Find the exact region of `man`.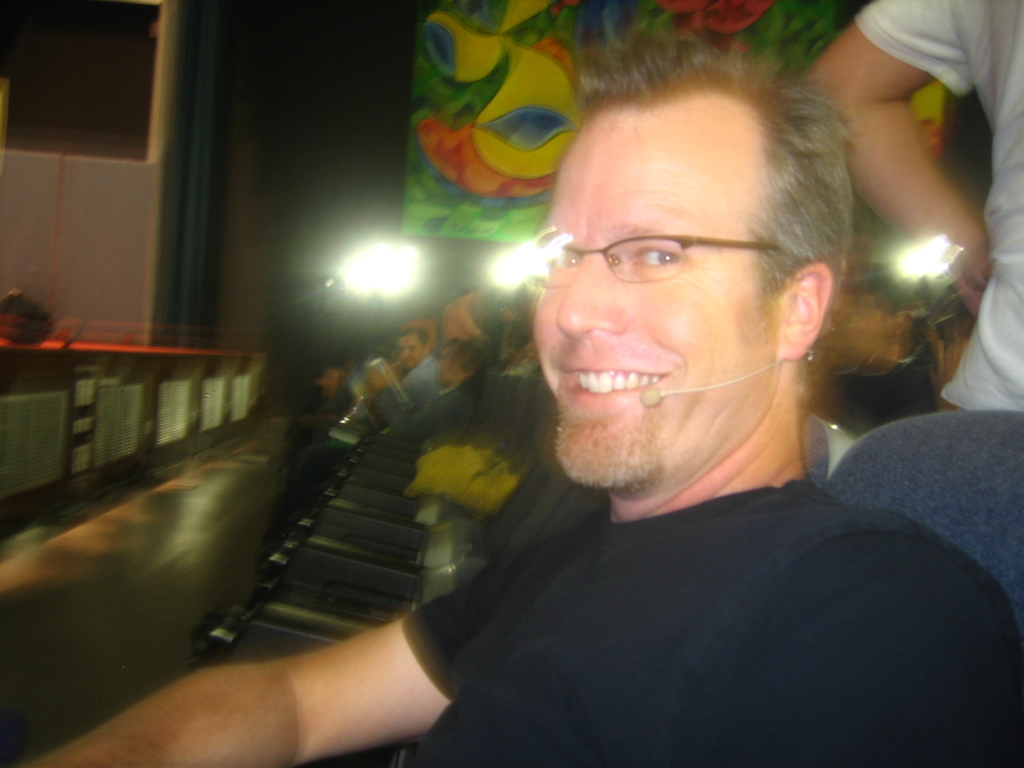
Exact region: 341, 322, 454, 436.
